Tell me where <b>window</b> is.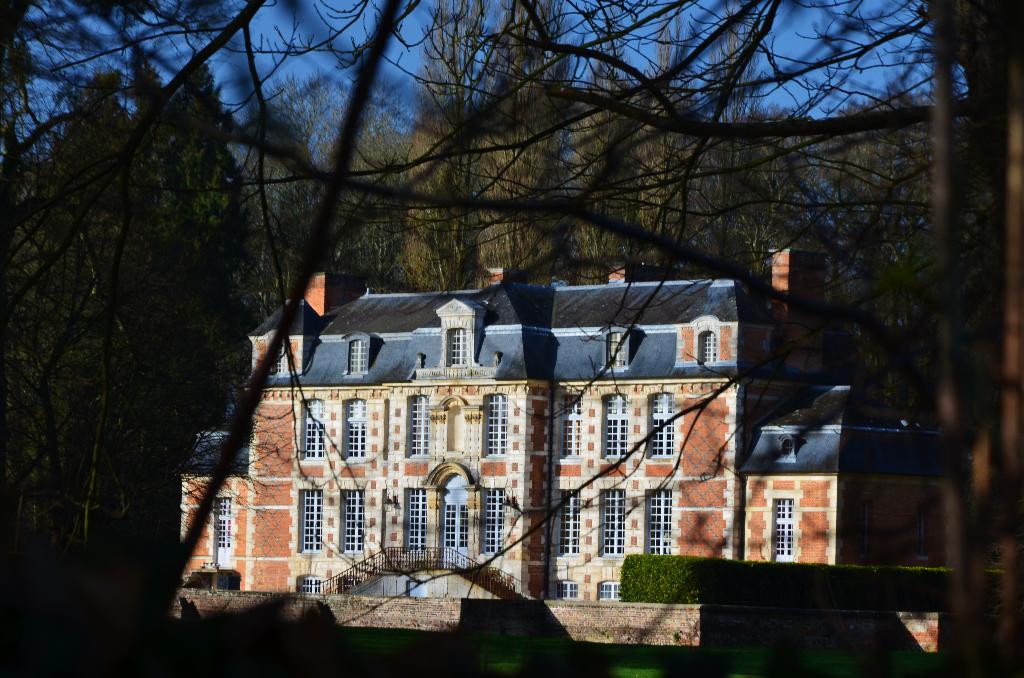
<b>window</b> is at Rect(209, 497, 229, 549).
